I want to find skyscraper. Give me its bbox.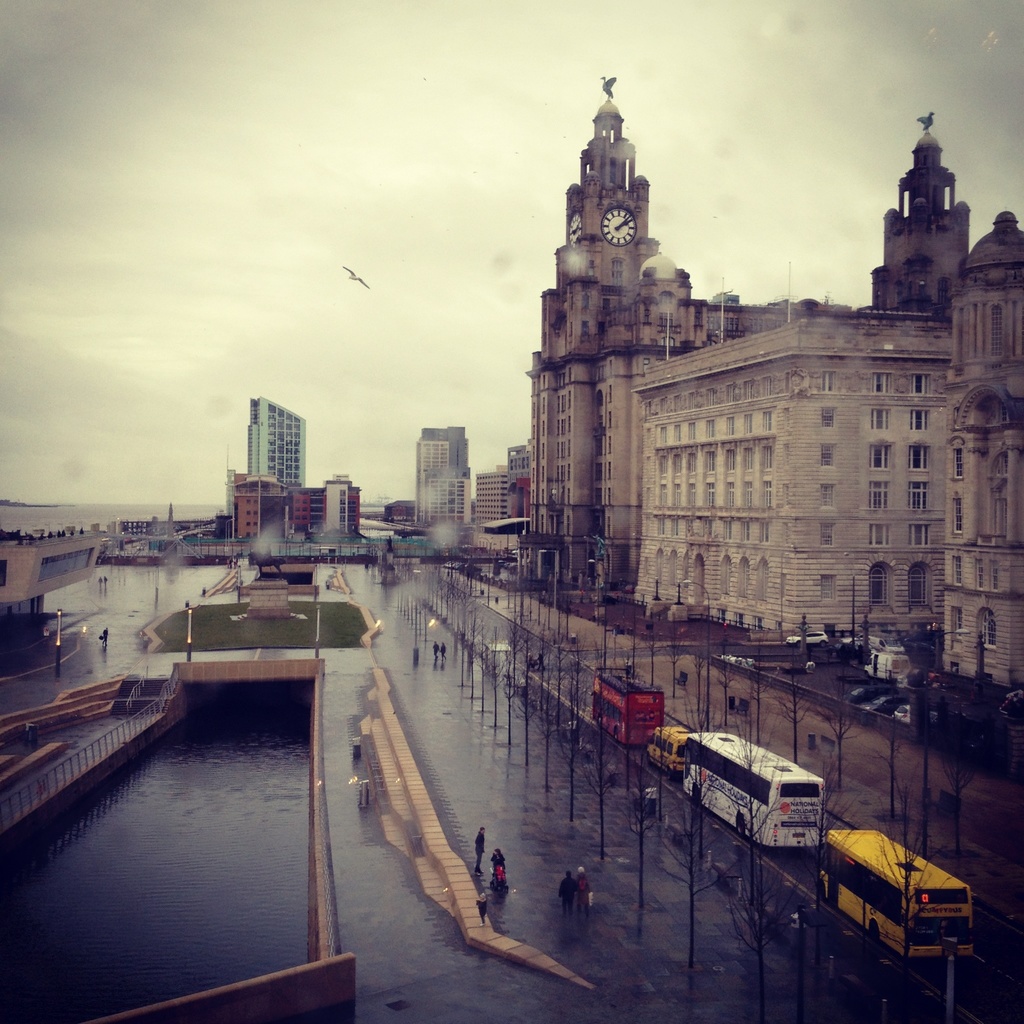
pyautogui.locateOnScreen(248, 398, 303, 490).
